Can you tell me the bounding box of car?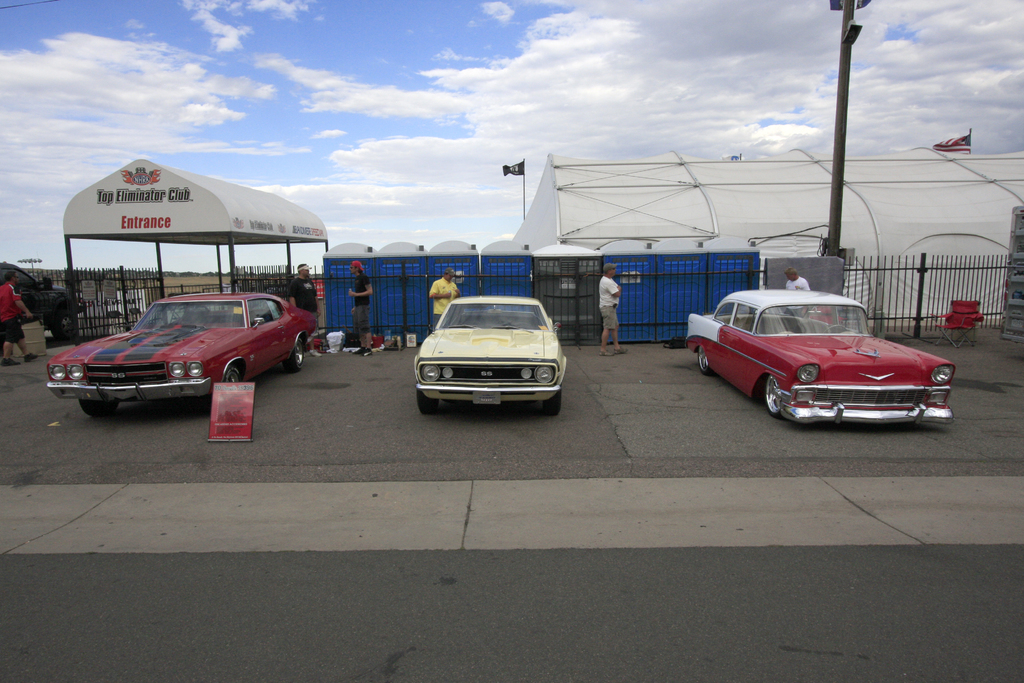
box(47, 288, 320, 420).
